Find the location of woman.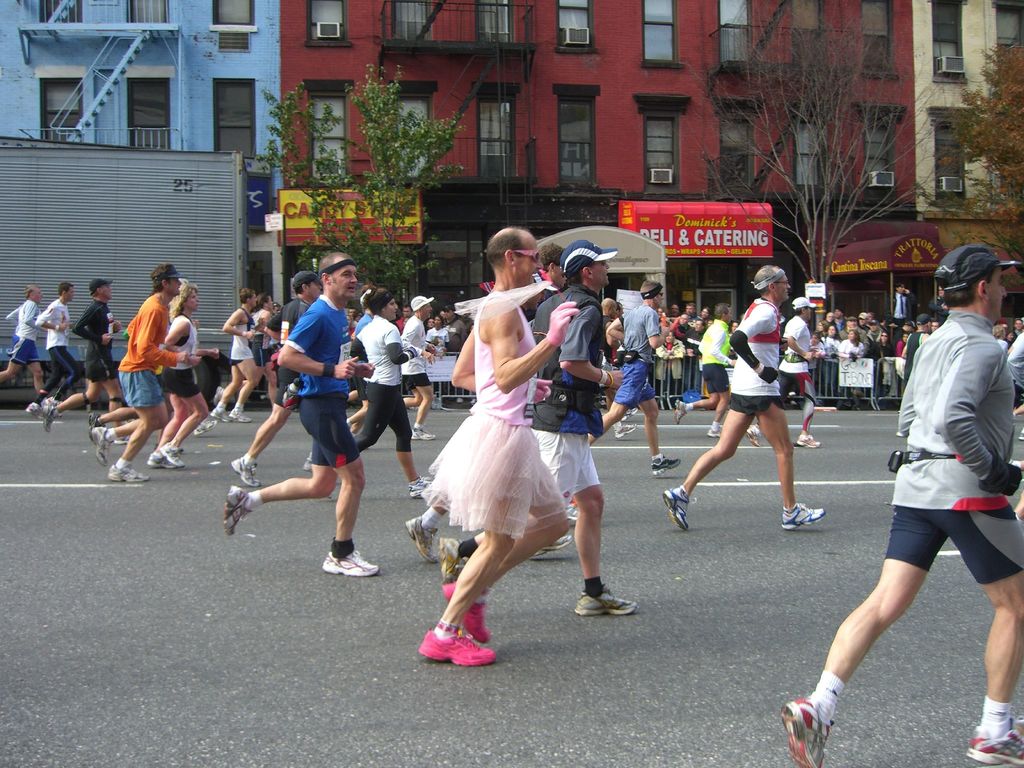
Location: x1=146, y1=281, x2=221, y2=468.
